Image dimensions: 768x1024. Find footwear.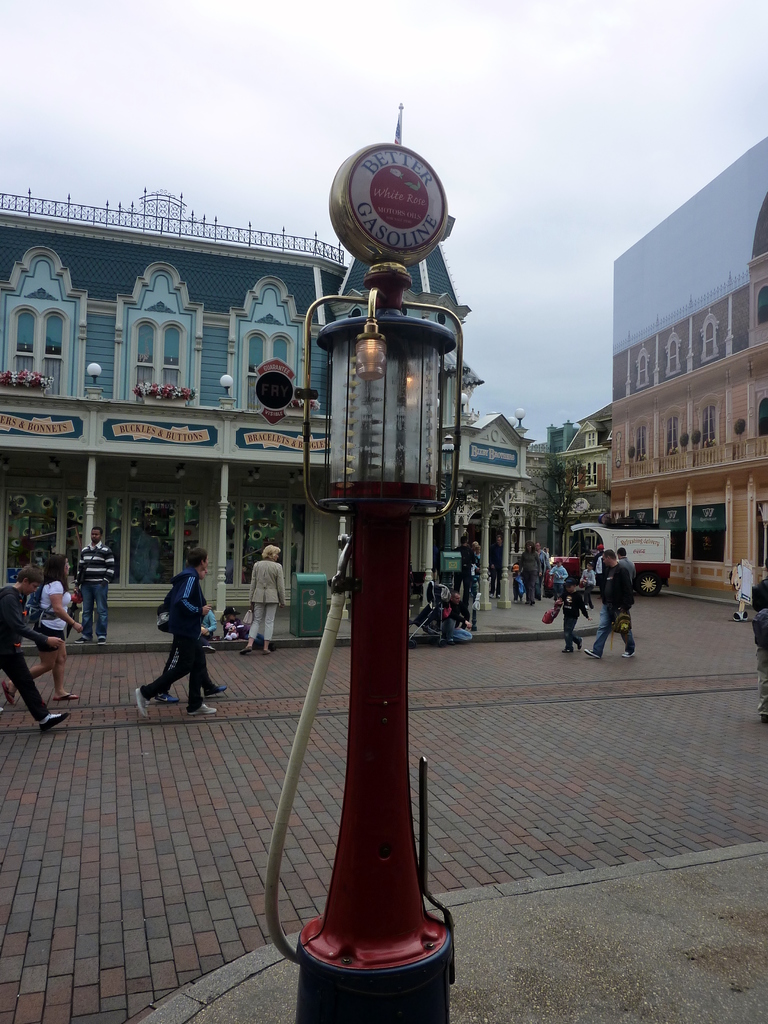
[734,612,742,623].
